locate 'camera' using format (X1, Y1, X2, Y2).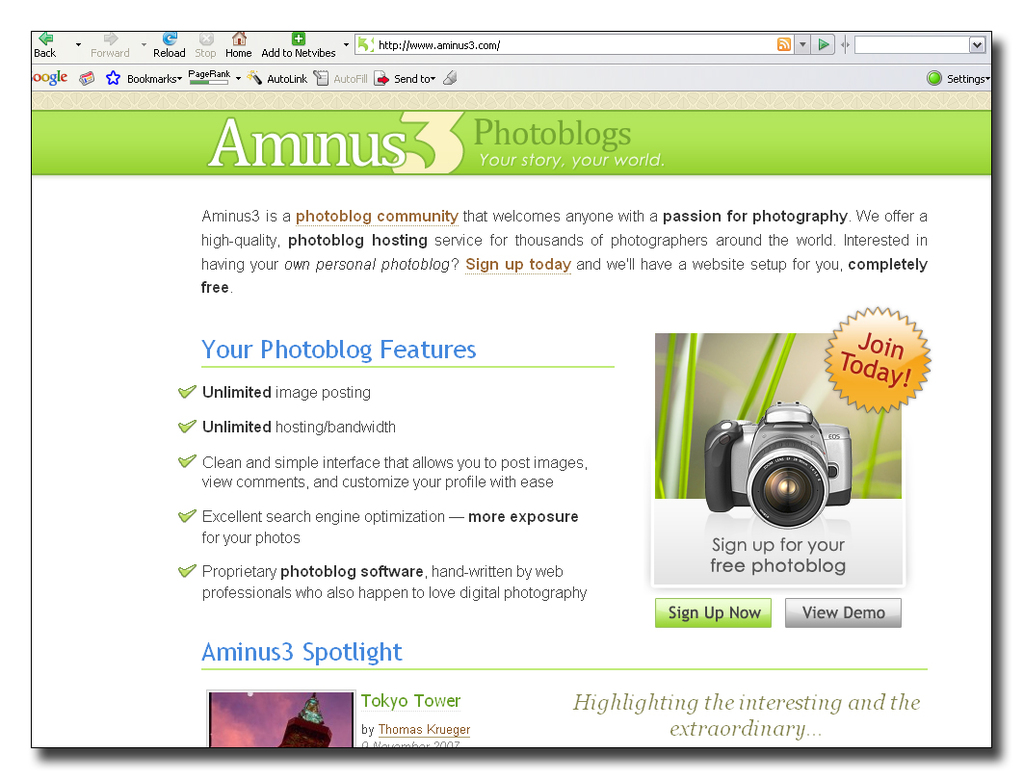
(699, 403, 850, 529).
